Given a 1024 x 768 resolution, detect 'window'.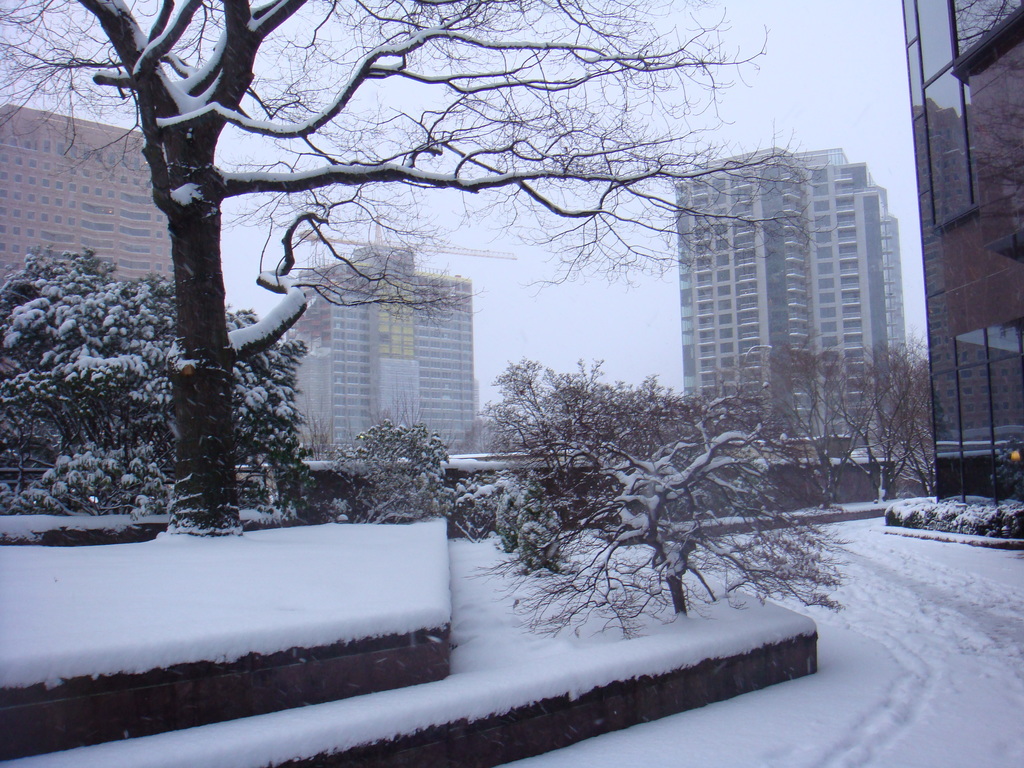
bbox(737, 266, 753, 278).
